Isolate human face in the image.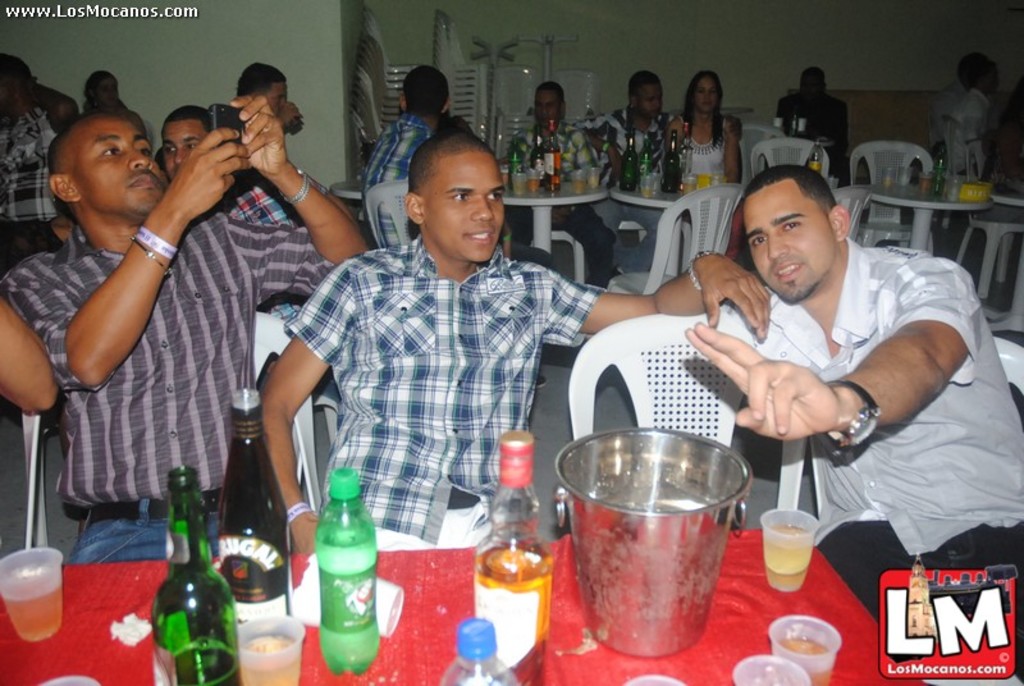
Isolated region: 694, 73, 722, 111.
